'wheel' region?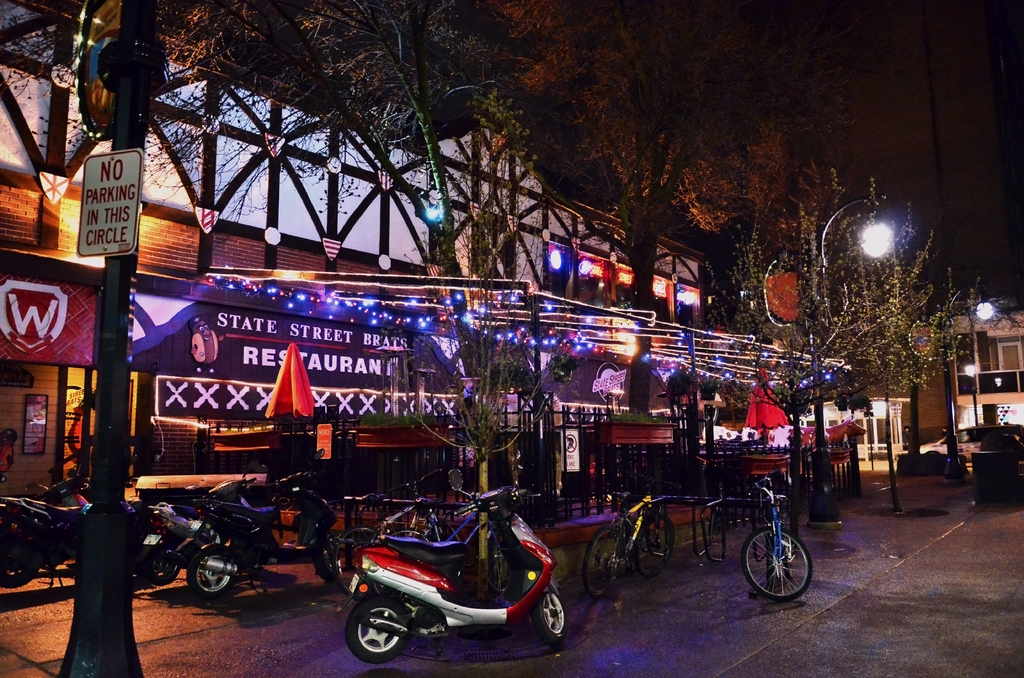
530/588/566/650
